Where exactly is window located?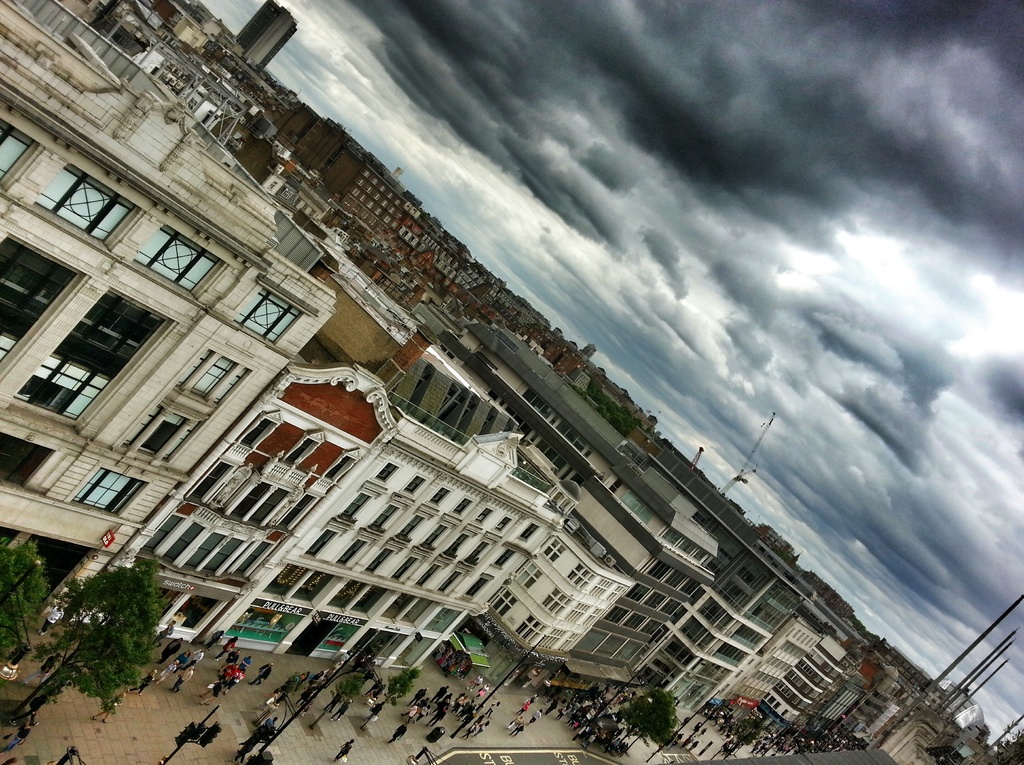
Its bounding box is bbox=[450, 499, 471, 519].
